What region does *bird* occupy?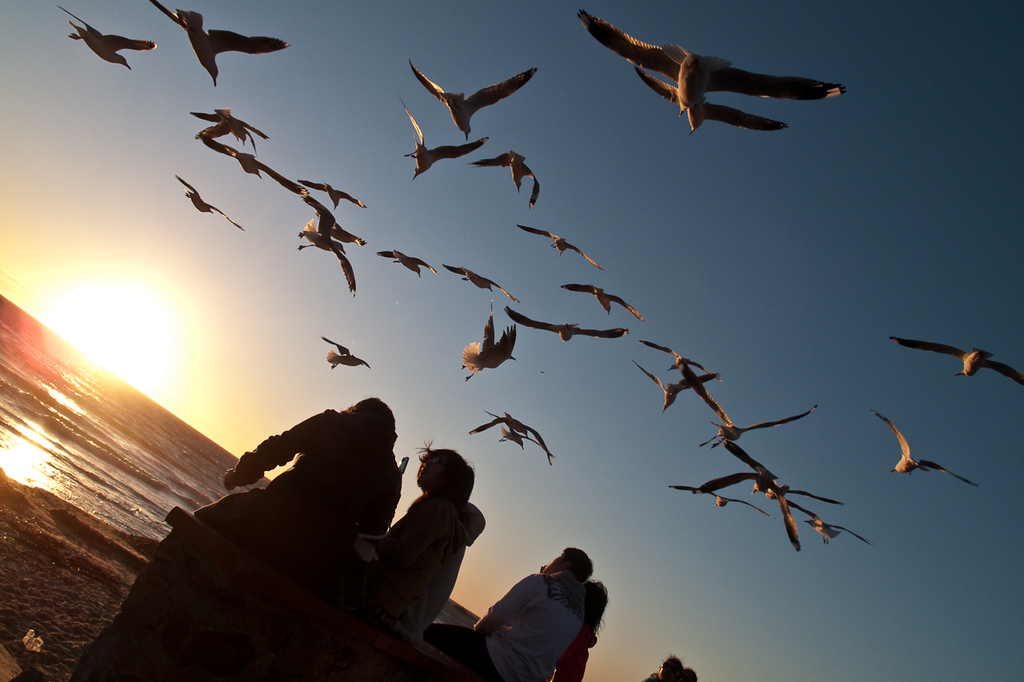
rect(465, 413, 555, 468).
